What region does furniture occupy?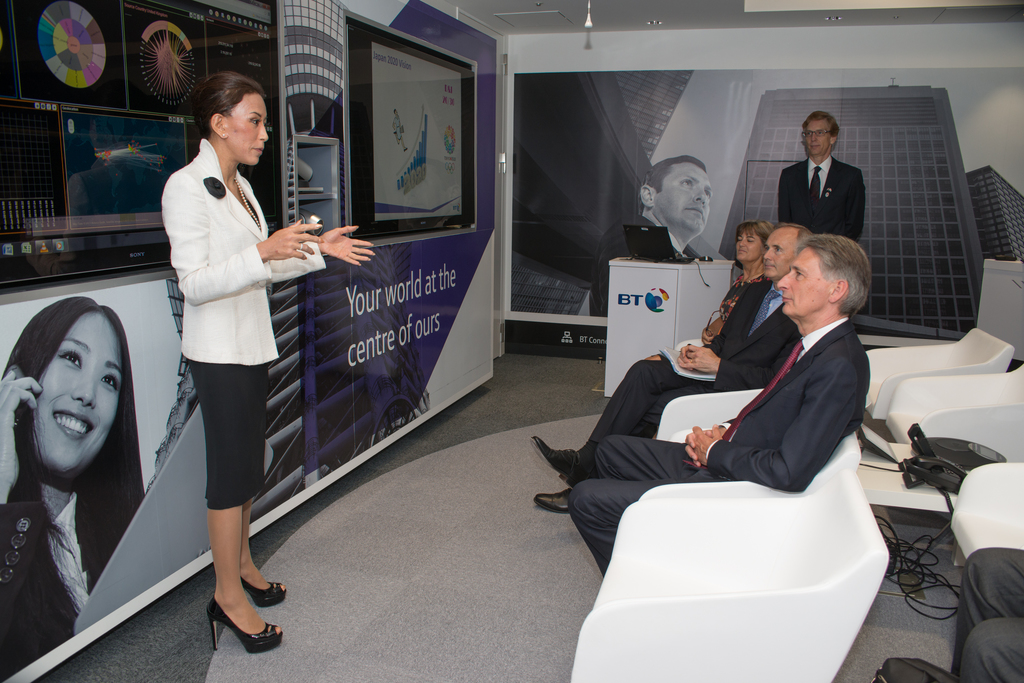
bbox=[955, 465, 1023, 566].
